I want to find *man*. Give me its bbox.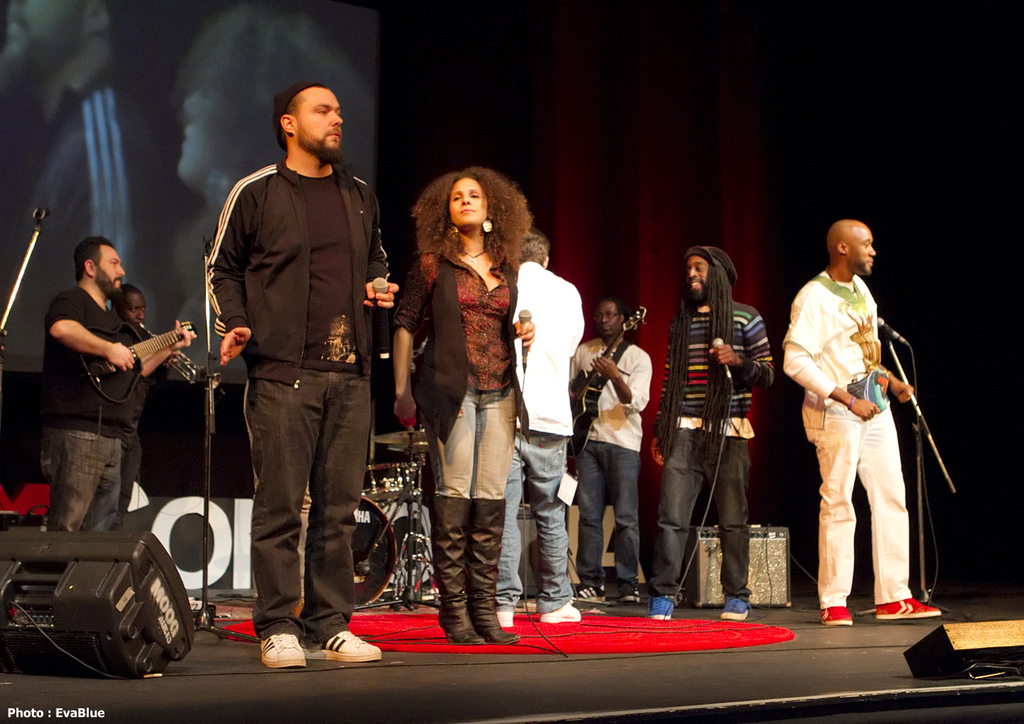
[109, 283, 180, 530].
